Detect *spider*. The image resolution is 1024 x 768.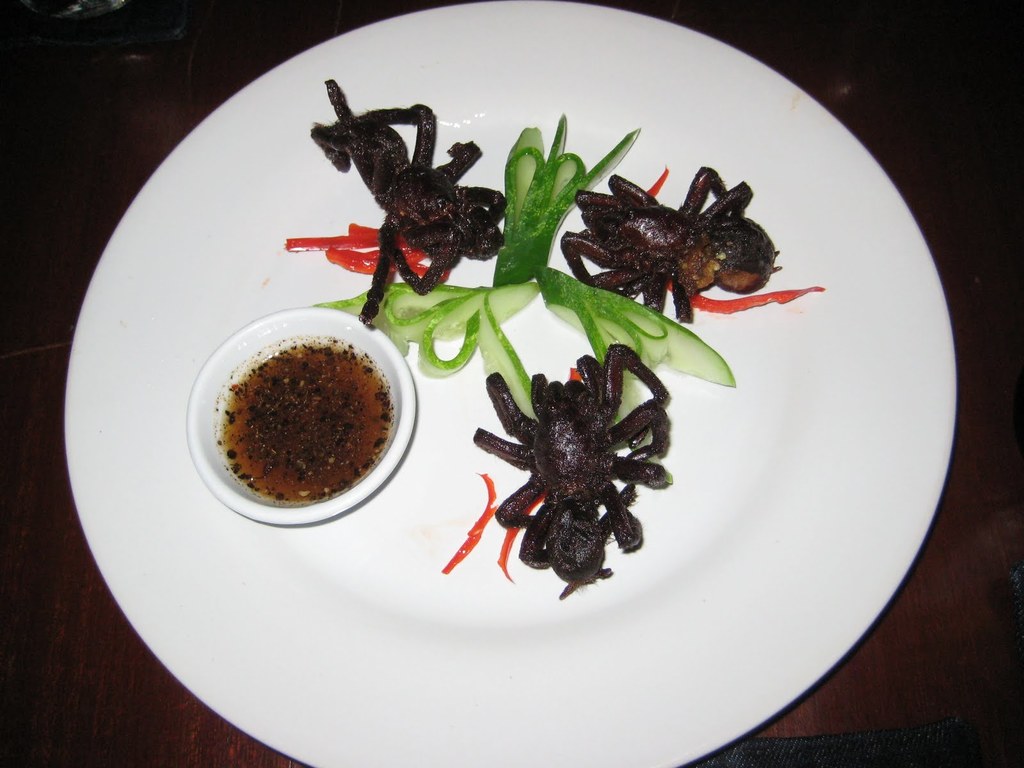
[left=473, top=343, right=673, bottom=586].
